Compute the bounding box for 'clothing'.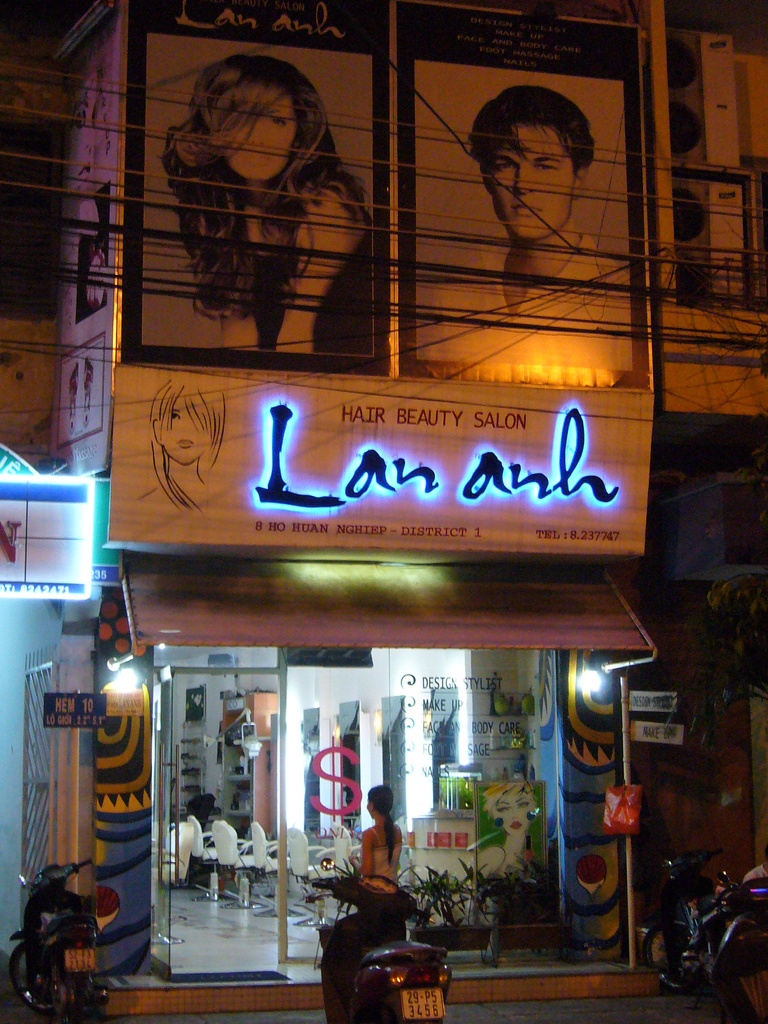
(244,172,374,358).
